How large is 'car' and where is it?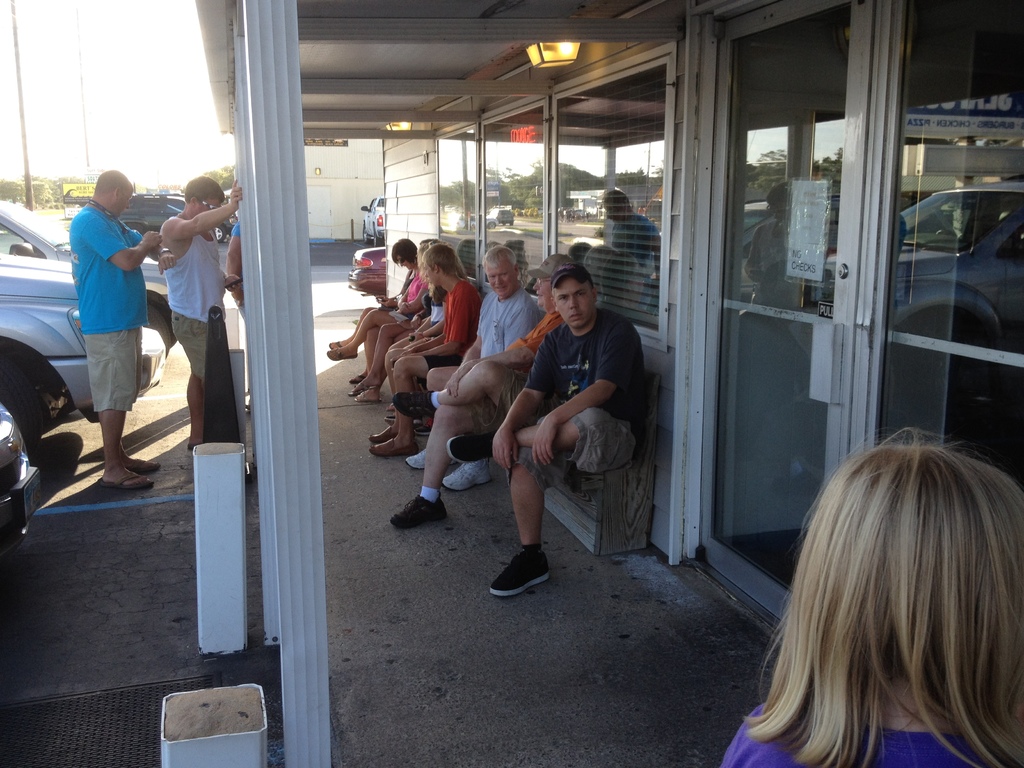
Bounding box: (x1=0, y1=292, x2=182, y2=454).
